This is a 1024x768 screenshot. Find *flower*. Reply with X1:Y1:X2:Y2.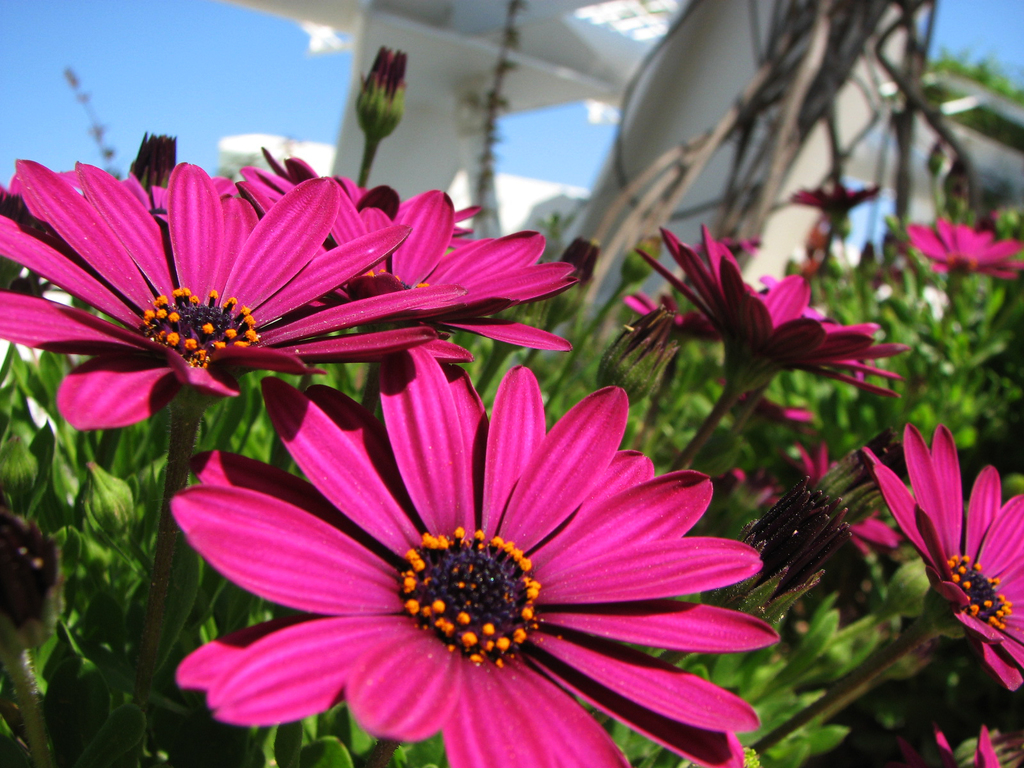
972:730:1010:767.
